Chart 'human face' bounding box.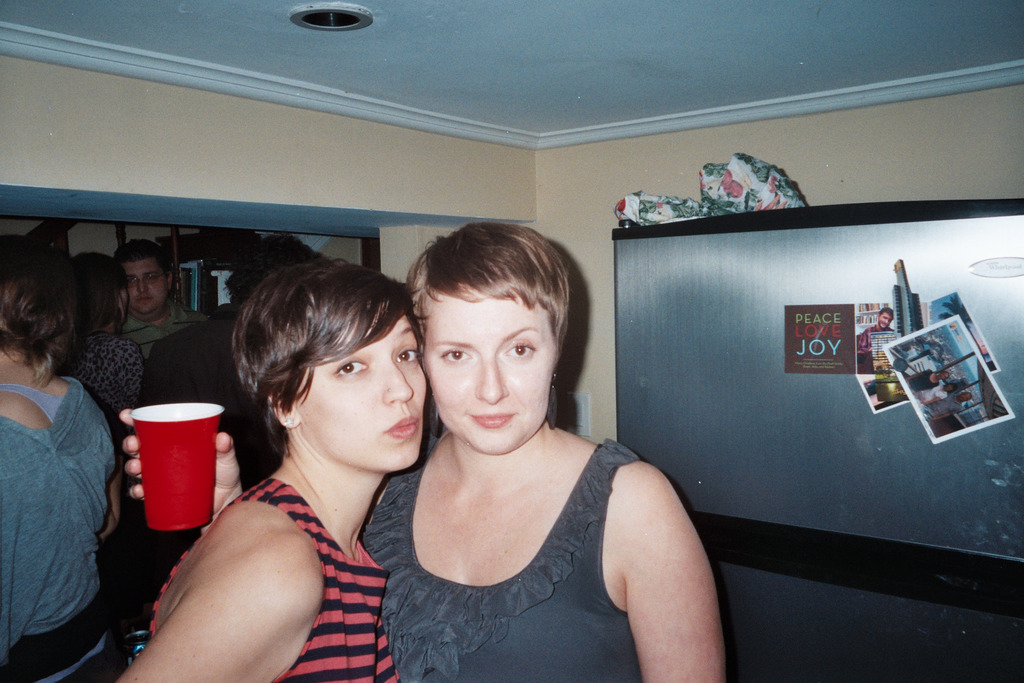
Charted: [left=422, top=288, right=559, bottom=458].
